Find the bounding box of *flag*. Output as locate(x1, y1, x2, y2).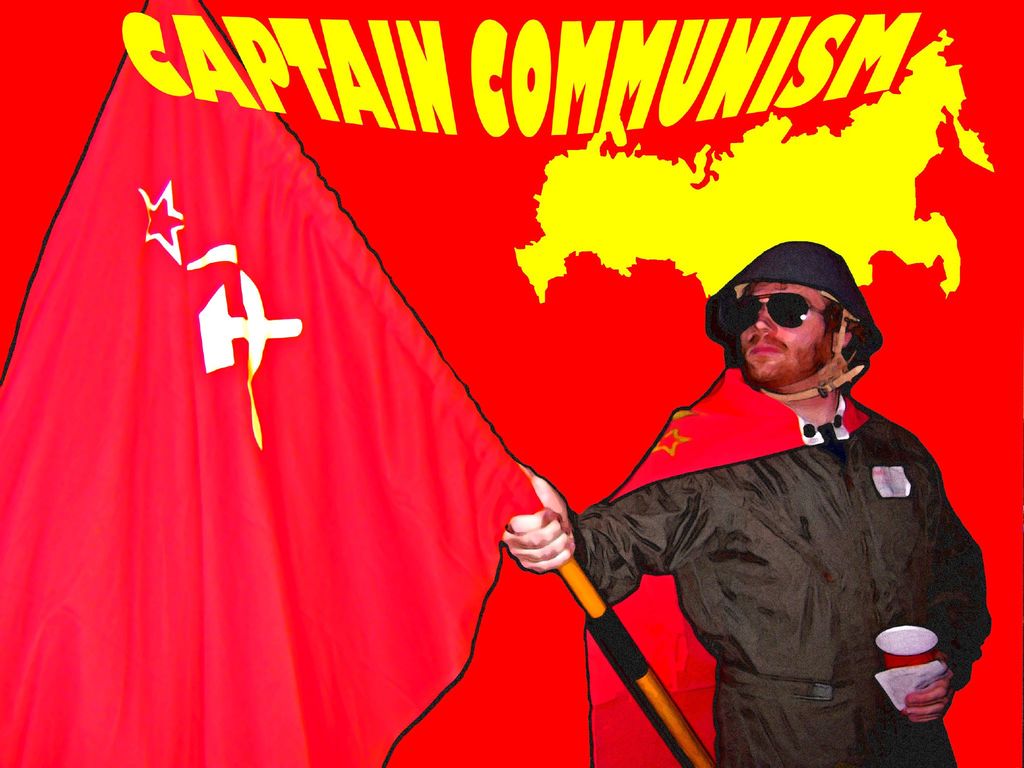
locate(0, 0, 1023, 767).
